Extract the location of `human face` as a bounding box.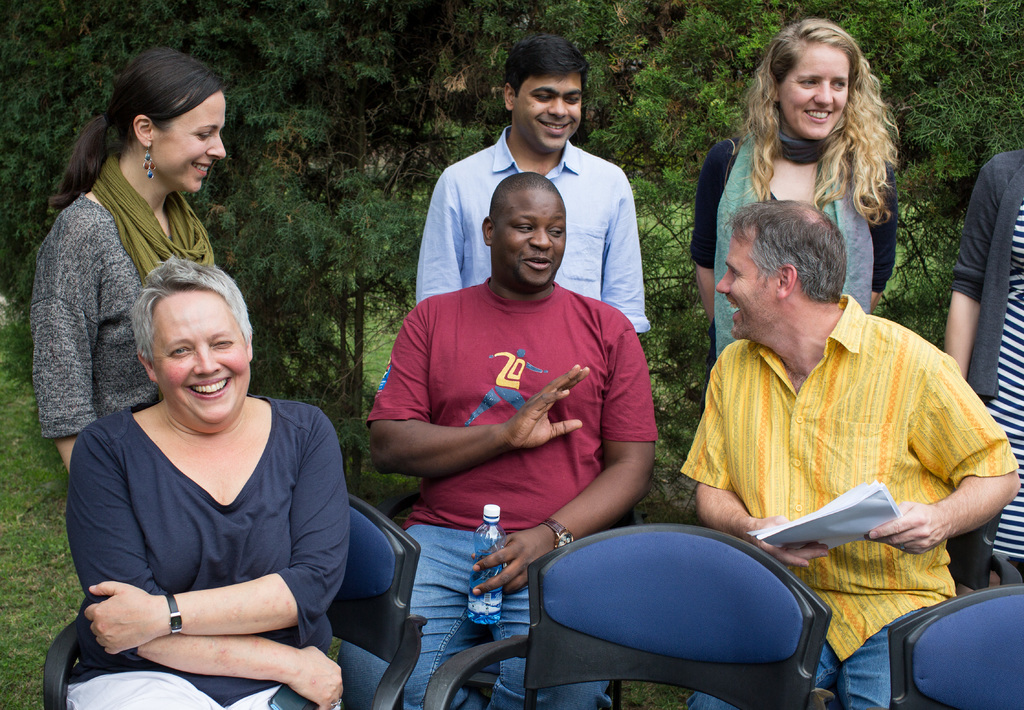
region(156, 286, 246, 430).
